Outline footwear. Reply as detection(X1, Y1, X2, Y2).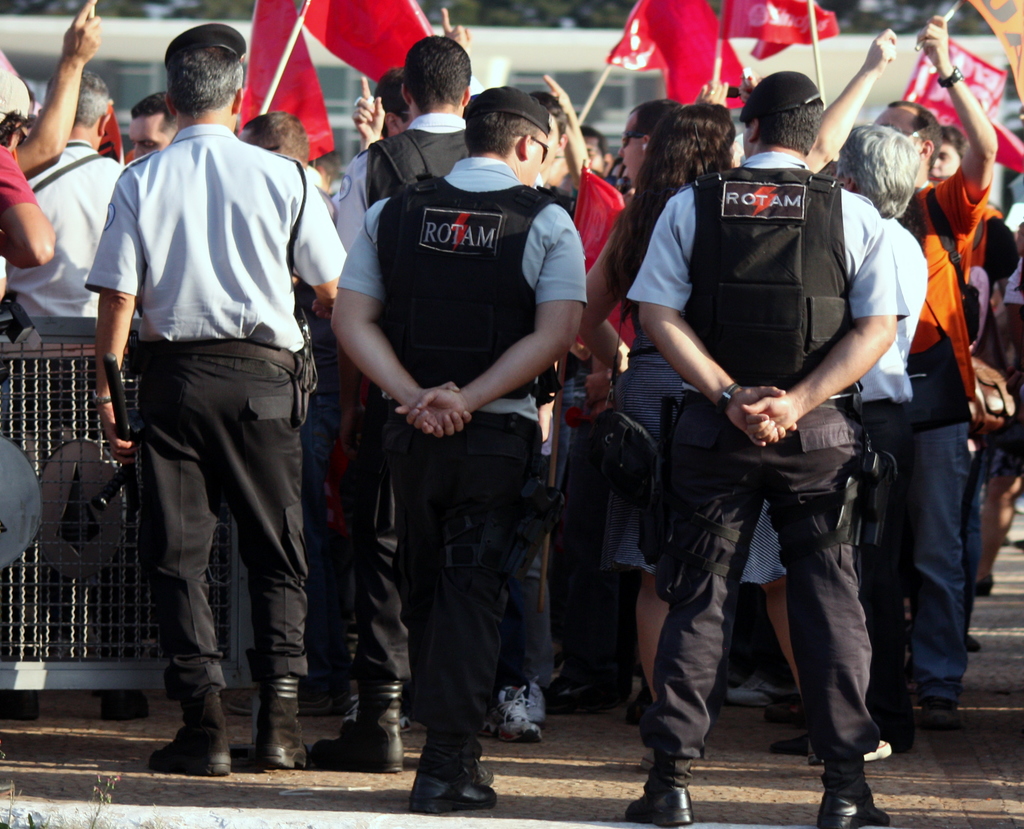
detection(257, 670, 316, 764).
